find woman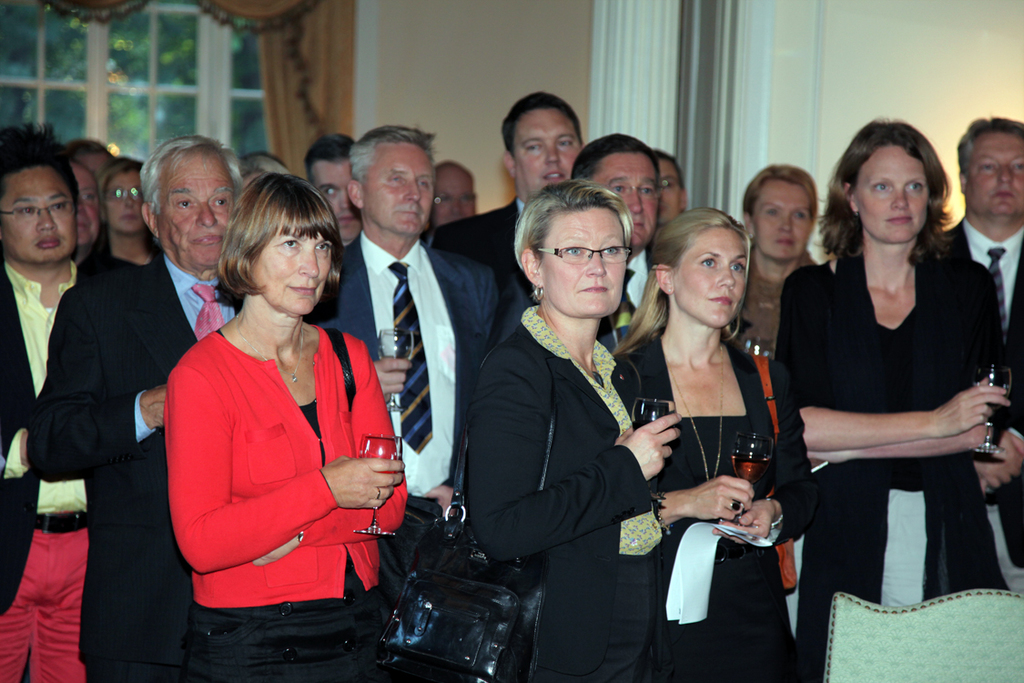
{"x1": 99, "y1": 158, "x2": 169, "y2": 267}
